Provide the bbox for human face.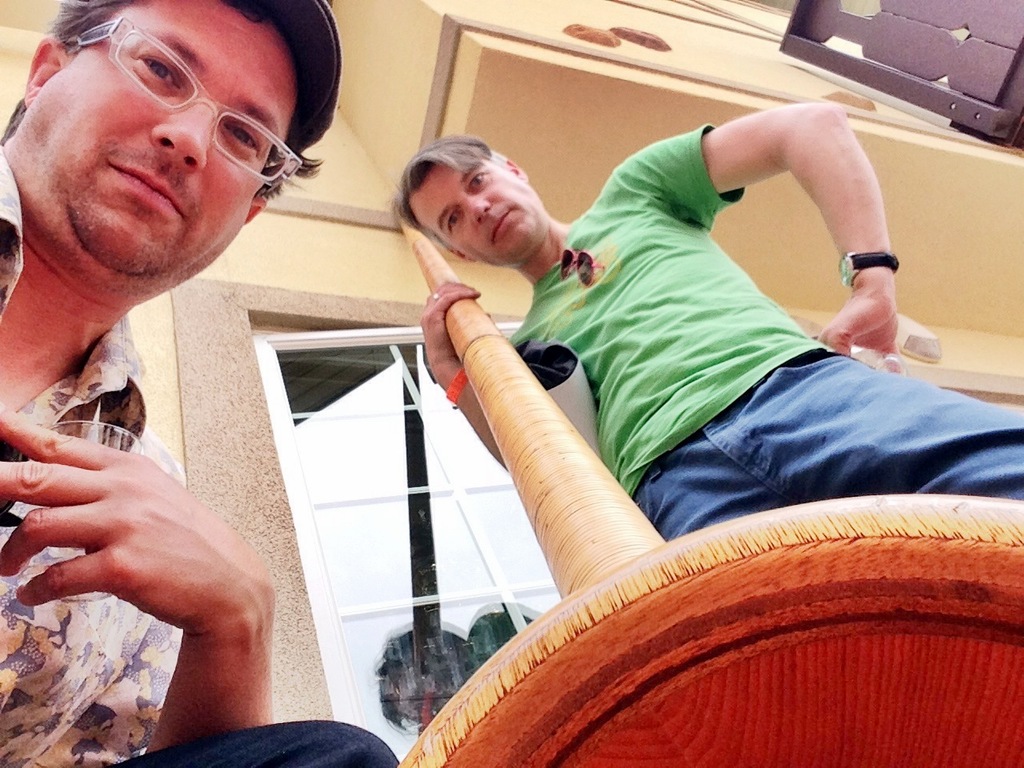
[13, 0, 322, 302].
